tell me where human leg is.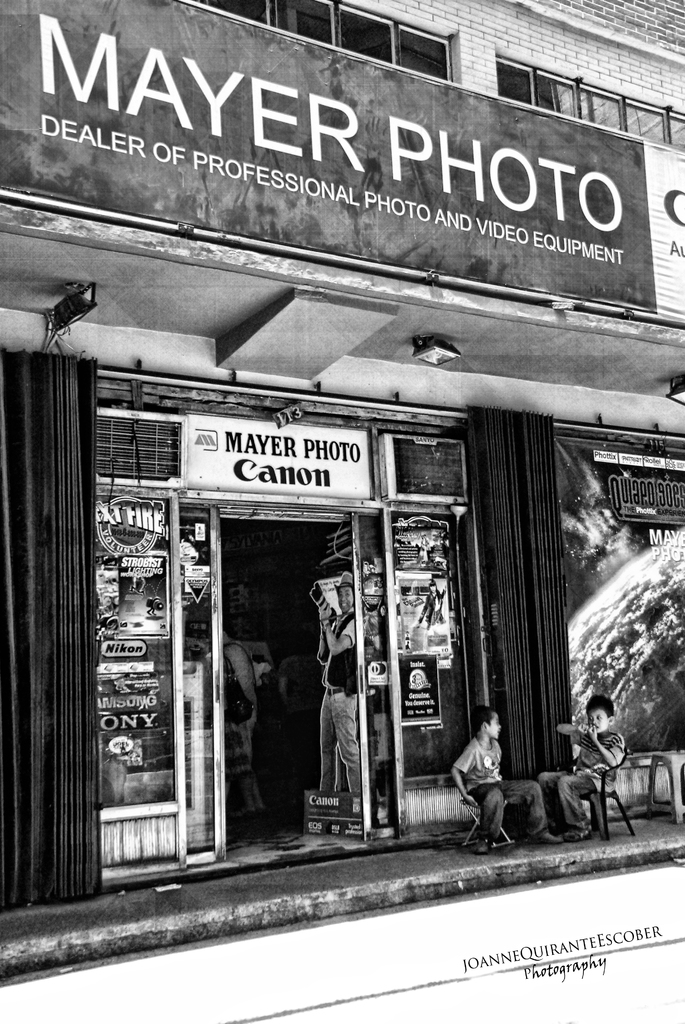
human leg is at select_region(468, 778, 510, 858).
